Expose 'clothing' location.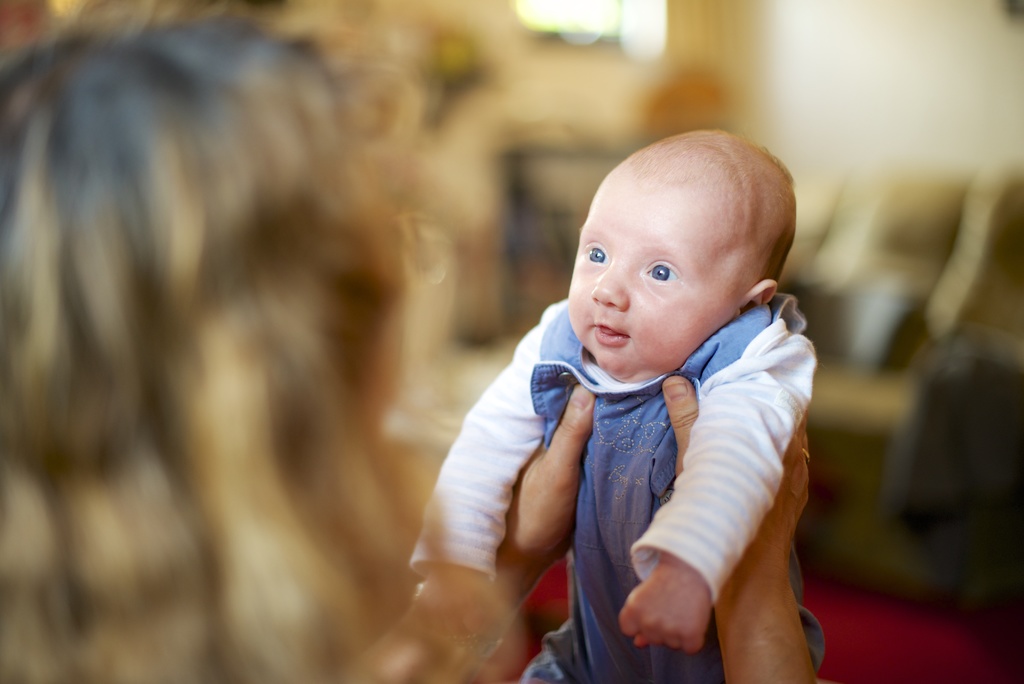
Exposed at BBox(410, 287, 822, 683).
